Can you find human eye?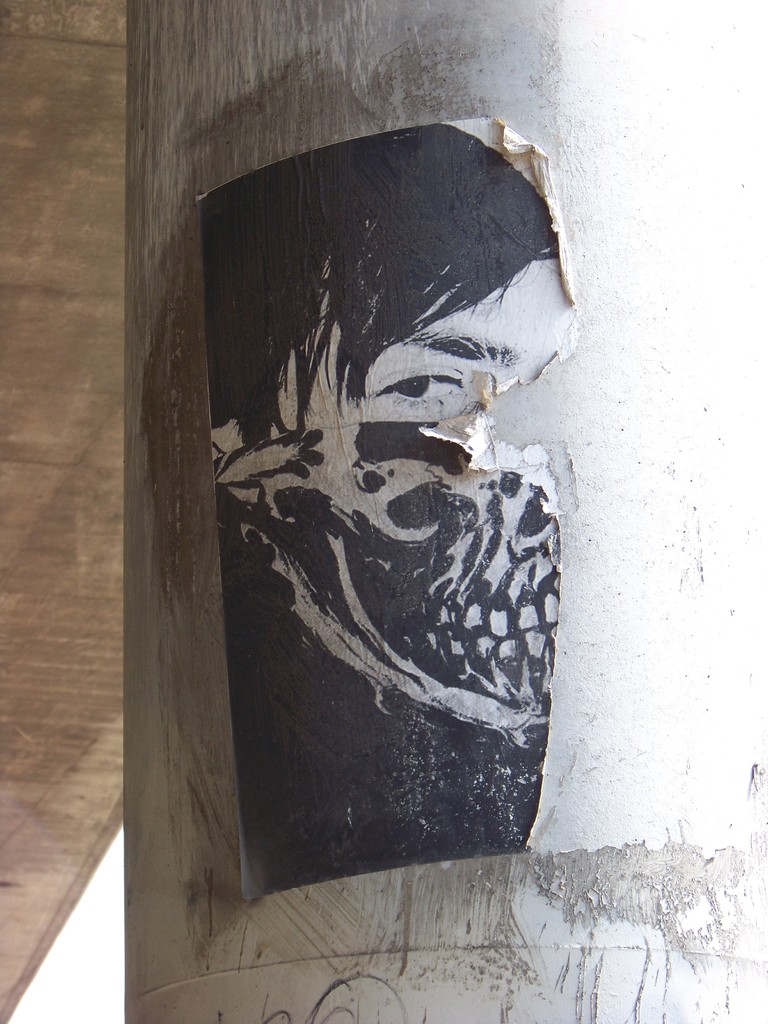
Yes, bounding box: (left=362, top=358, right=493, bottom=418).
